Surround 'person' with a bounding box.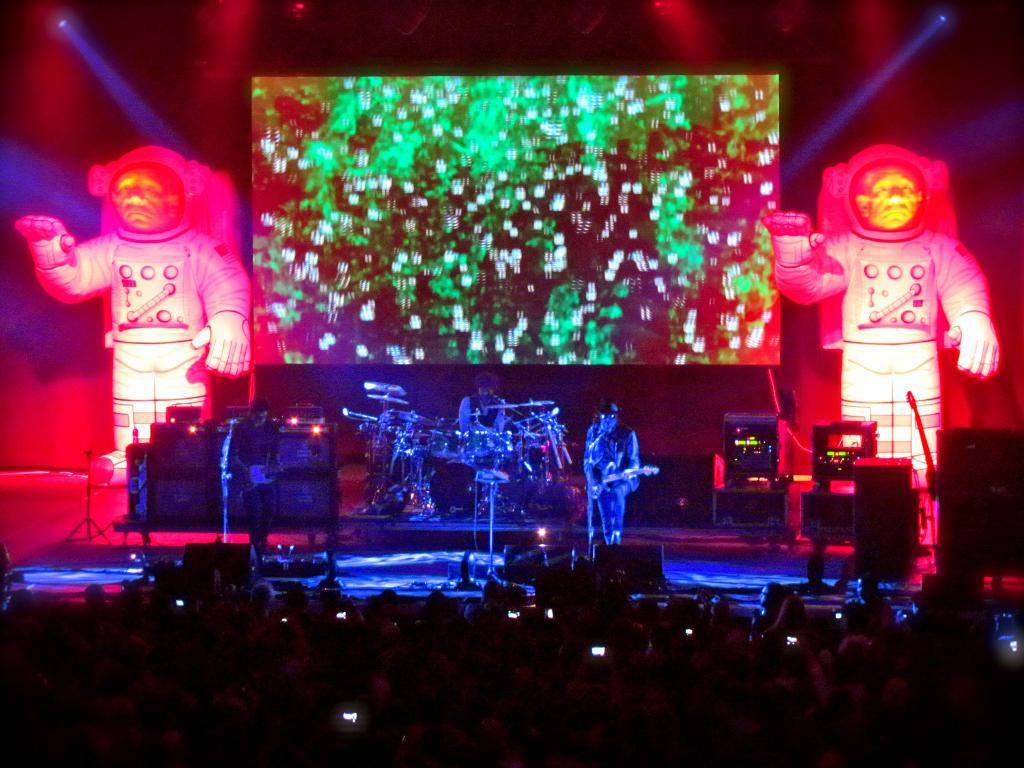
[253, 579, 281, 609].
